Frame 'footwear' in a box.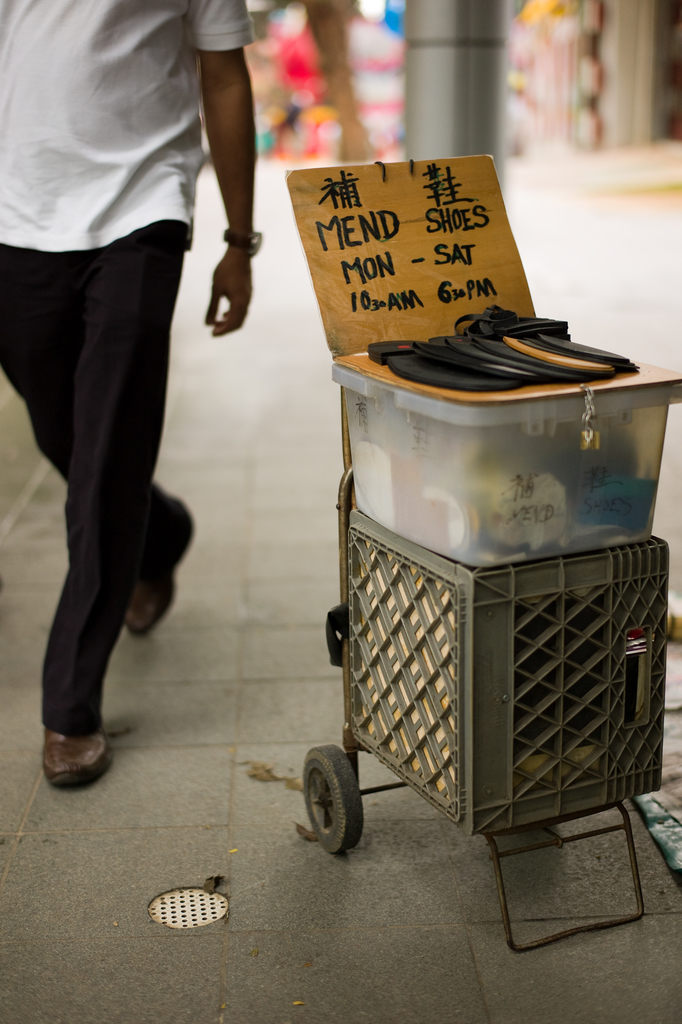
[37,710,103,800].
